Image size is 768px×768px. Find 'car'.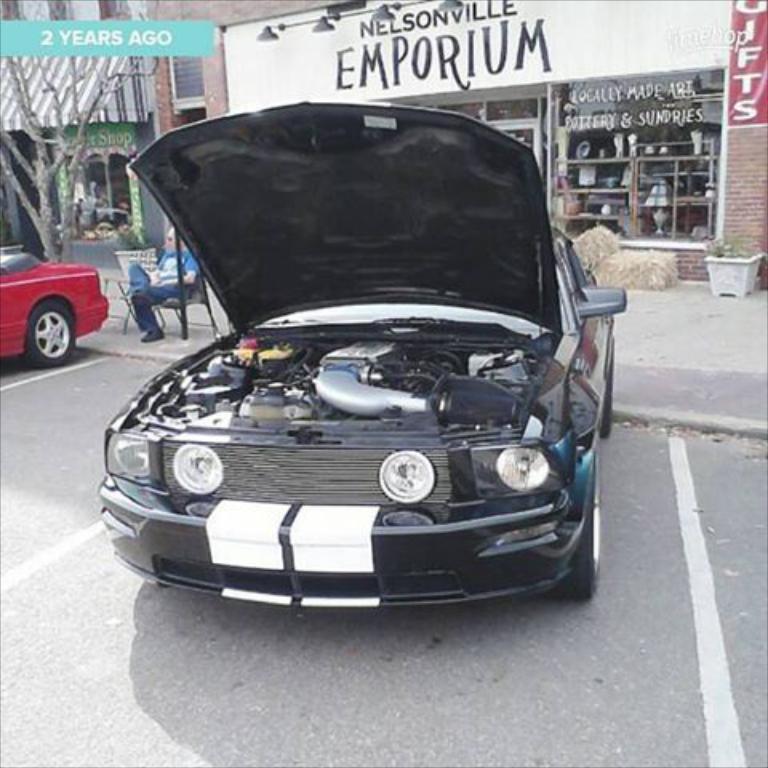
crop(0, 243, 109, 366).
